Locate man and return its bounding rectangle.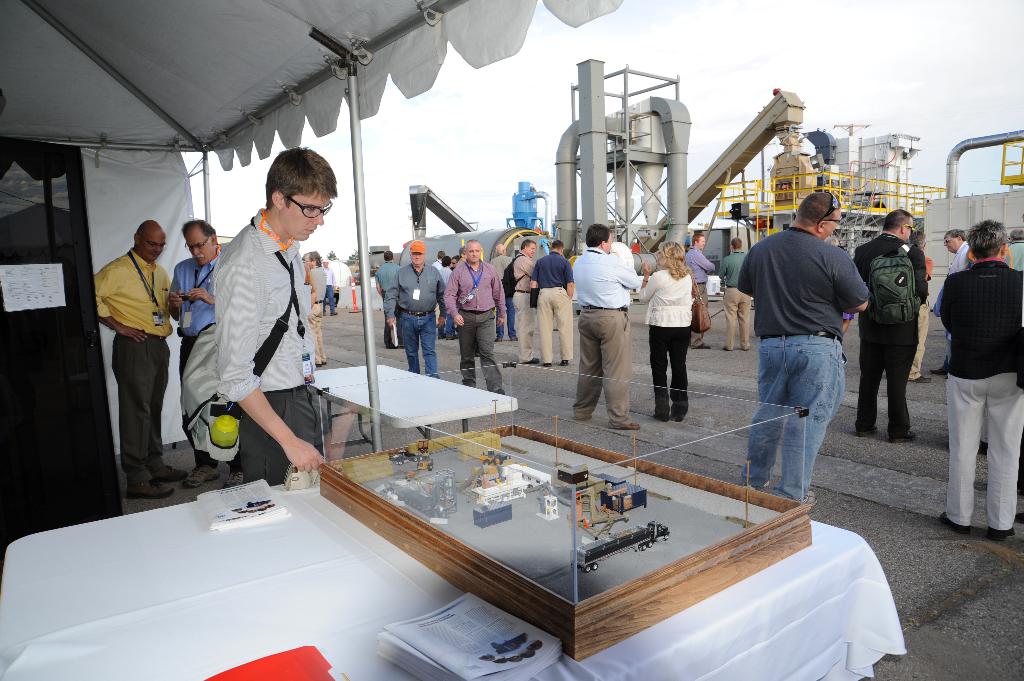
bbox=[376, 251, 400, 297].
